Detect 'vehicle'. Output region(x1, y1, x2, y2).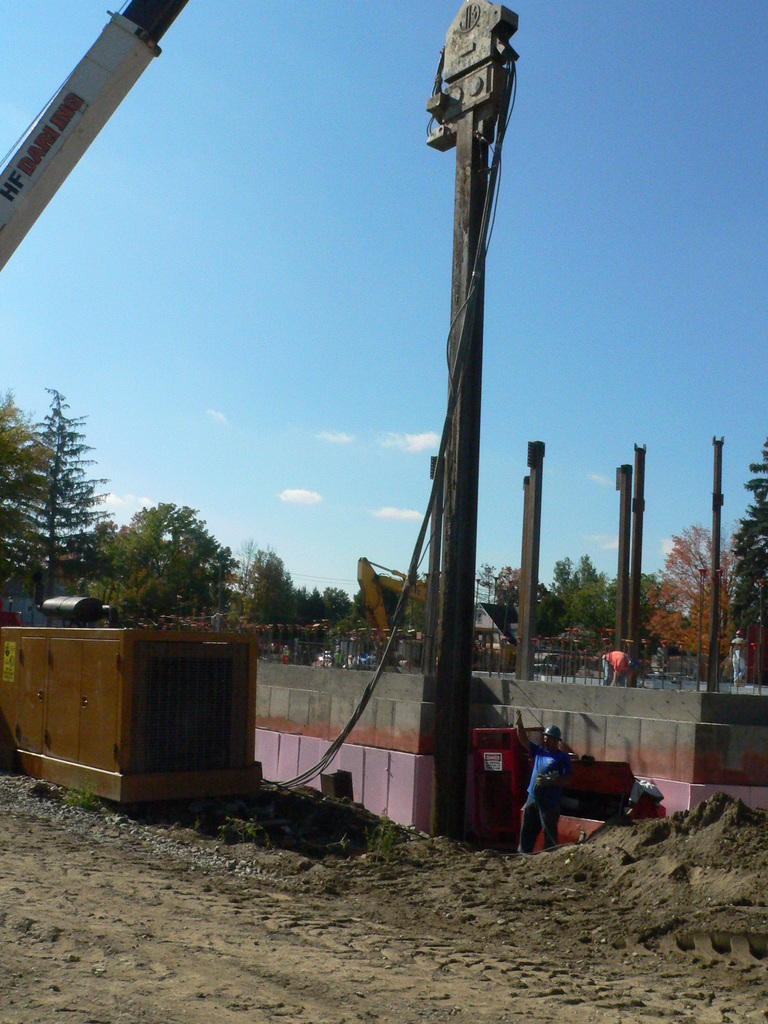
region(497, 724, 675, 832).
